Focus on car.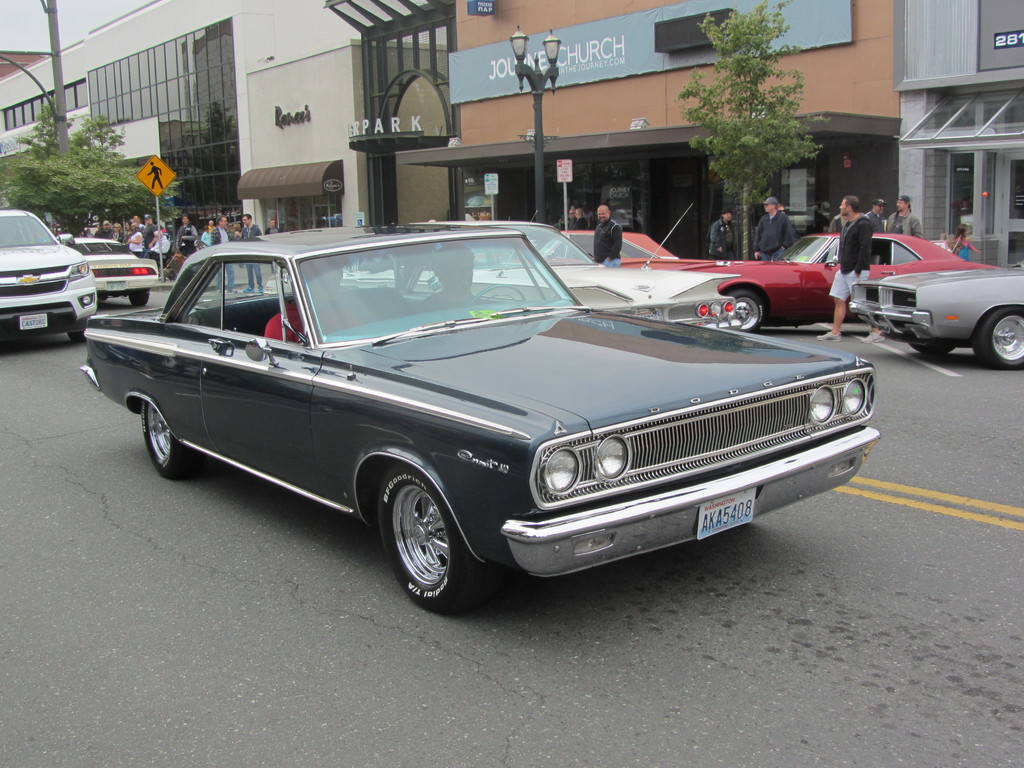
Focused at (x1=839, y1=253, x2=1023, y2=366).
